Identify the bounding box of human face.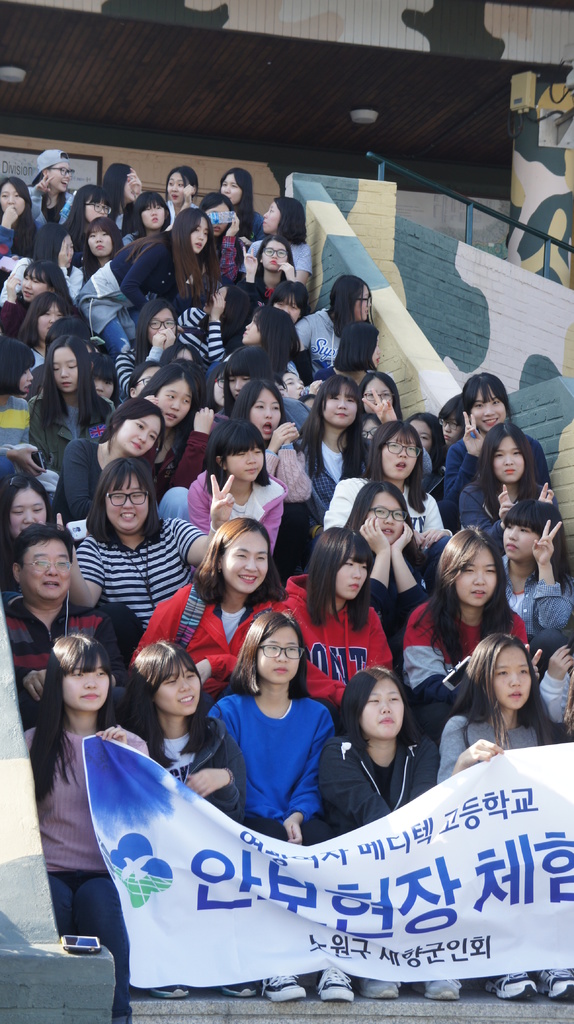
(left=205, top=281, right=227, bottom=312).
